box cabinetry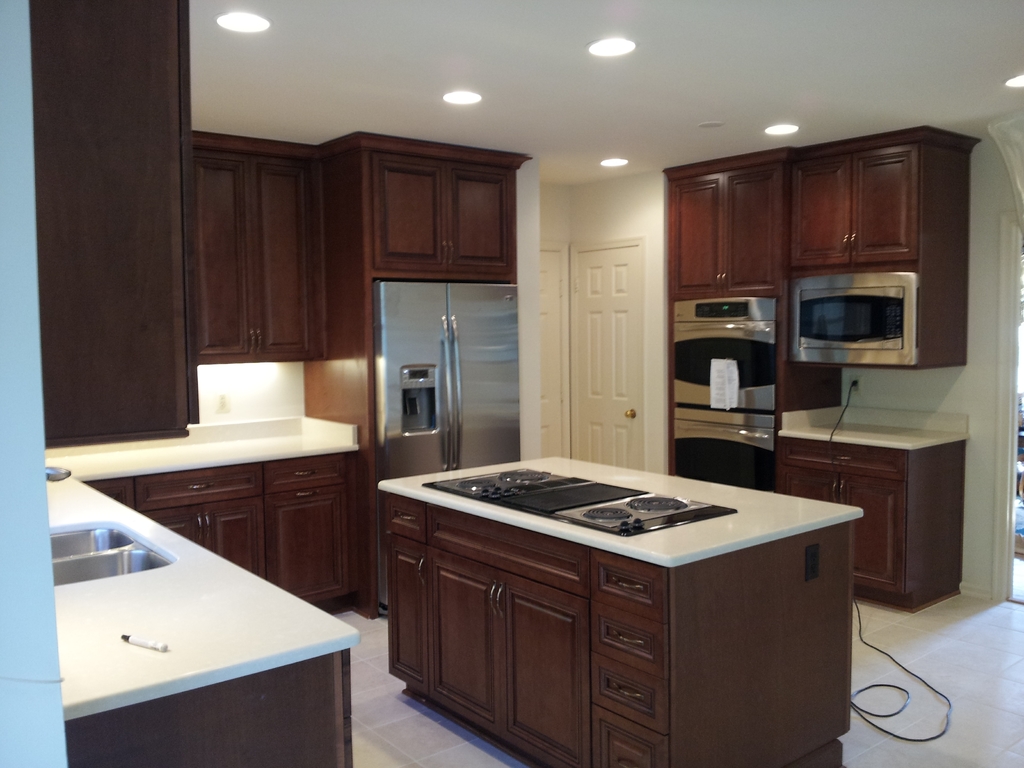
x1=660 y1=122 x2=984 y2=452
